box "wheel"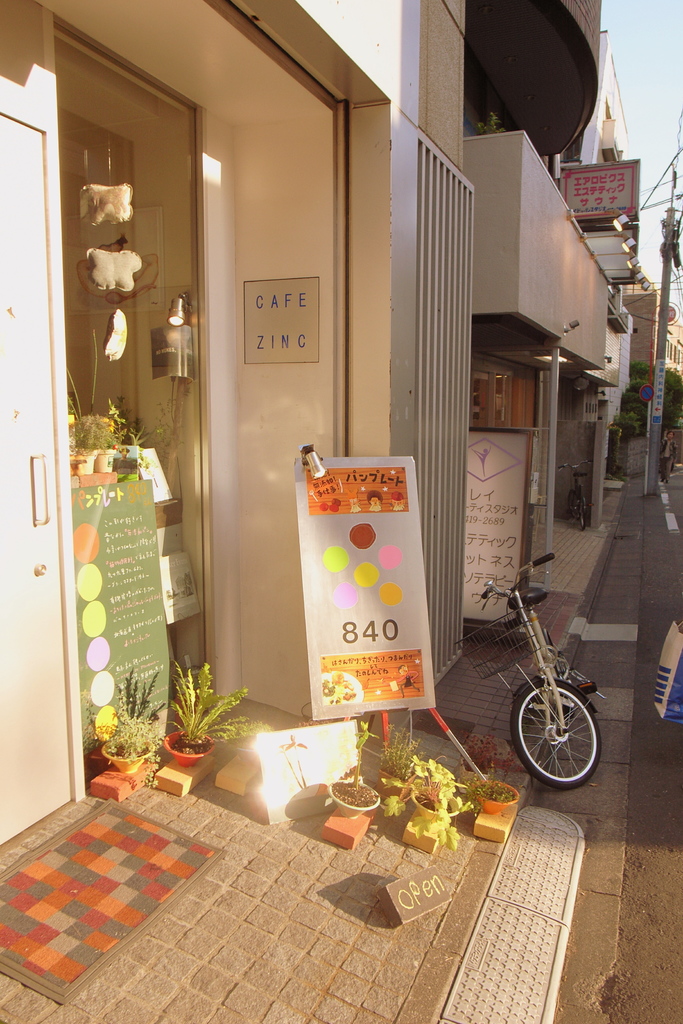
bbox=[514, 671, 595, 788]
